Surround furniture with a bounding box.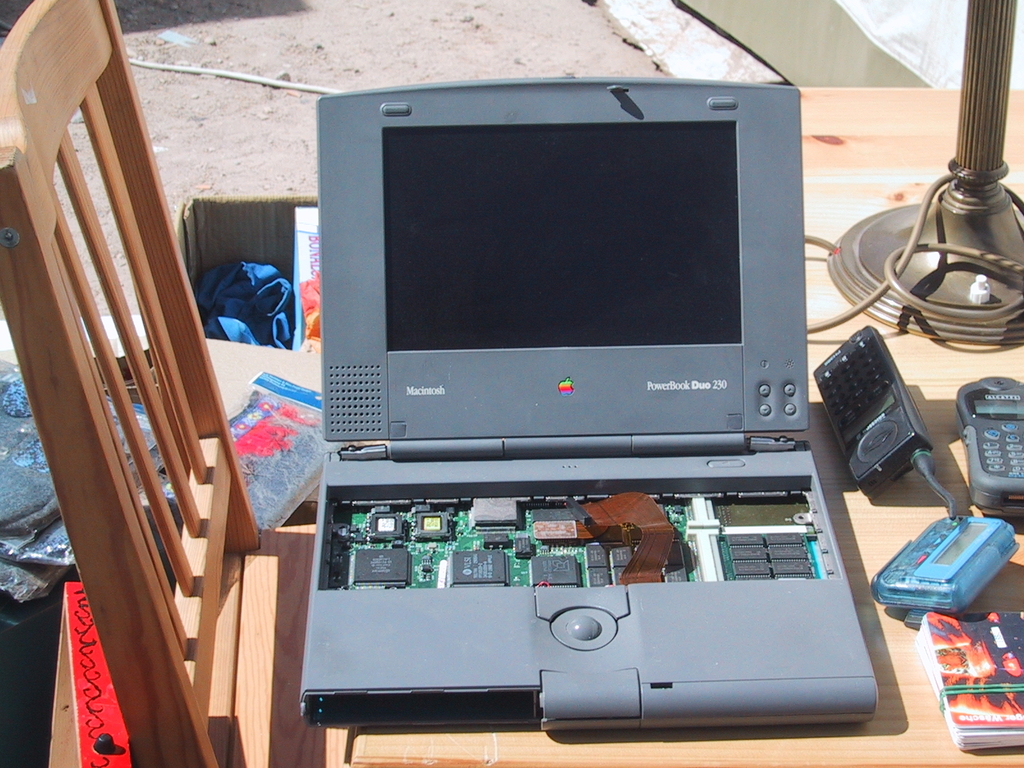
346,89,1023,767.
